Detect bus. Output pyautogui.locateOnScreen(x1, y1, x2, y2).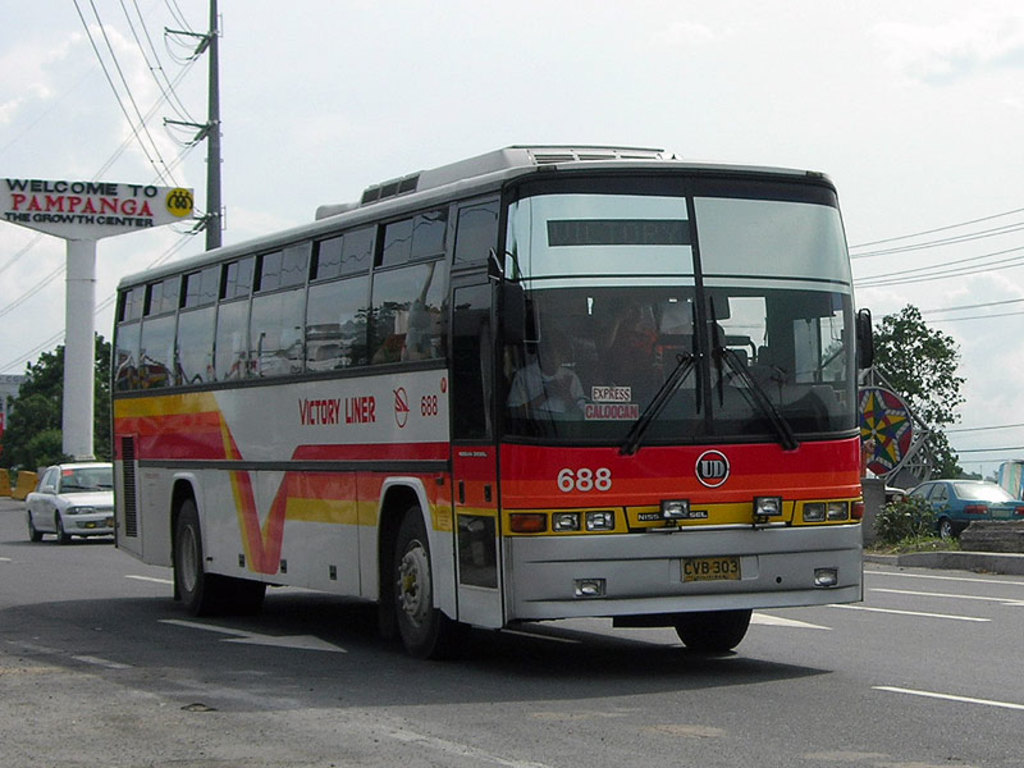
pyautogui.locateOnScreen(106, 141, 868, 660).
